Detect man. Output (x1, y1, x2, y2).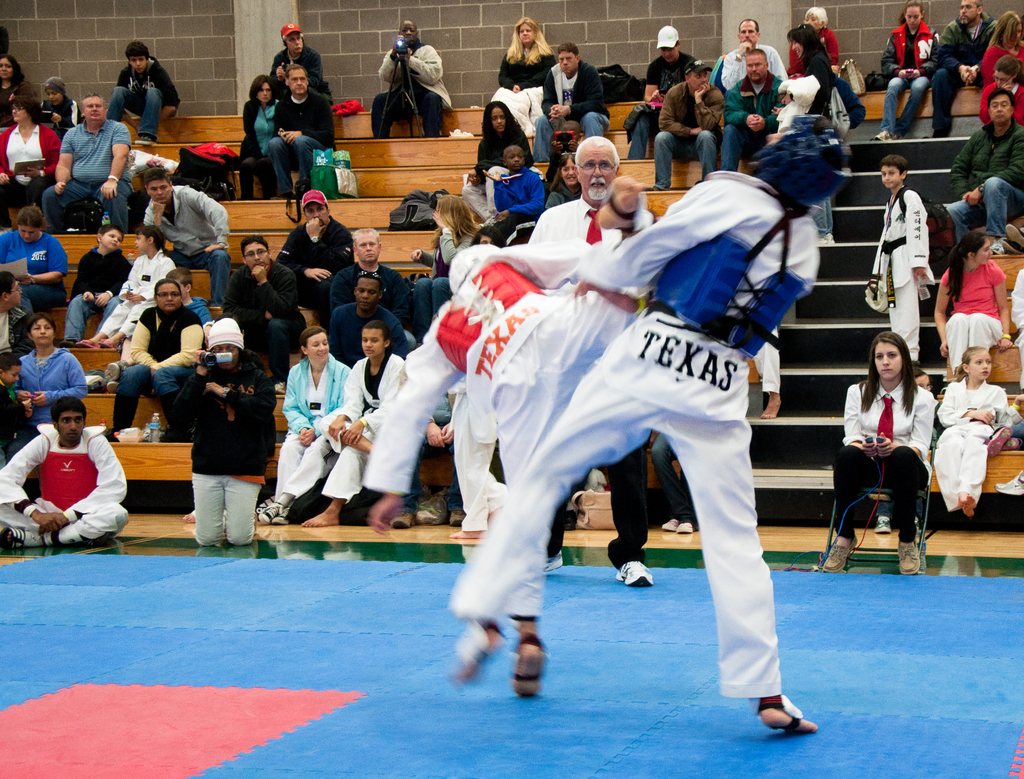
(300, 319, 407, 531).
